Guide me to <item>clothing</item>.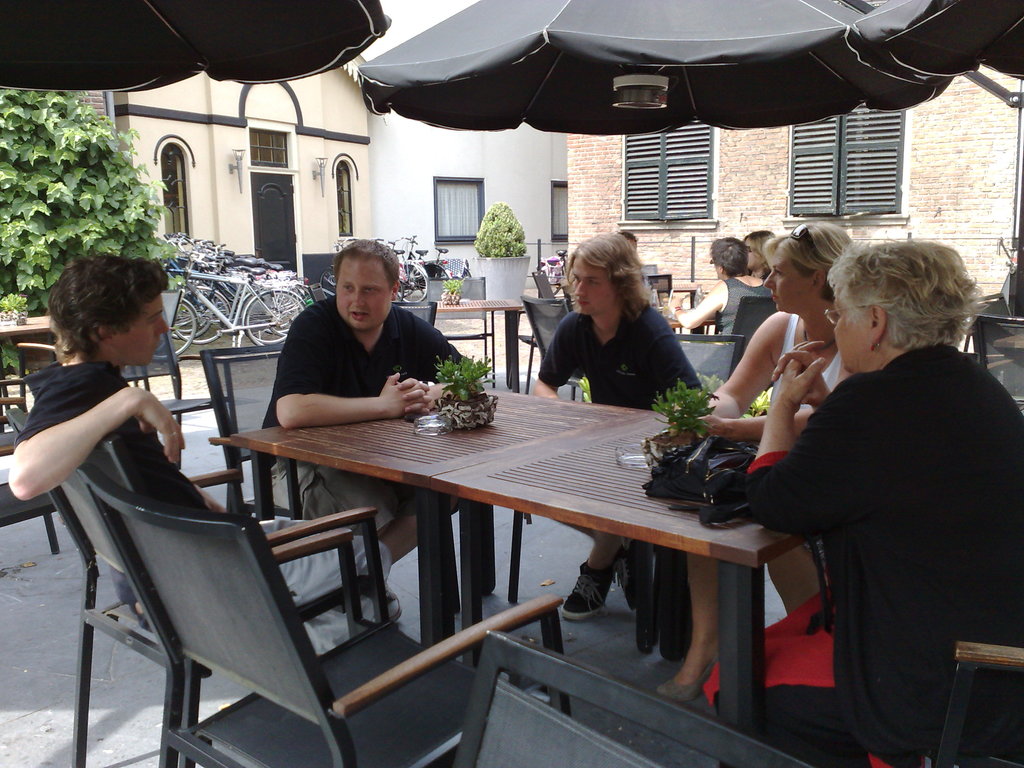
Guidance: (left=740, top=339, right=1023, bottom=767).
